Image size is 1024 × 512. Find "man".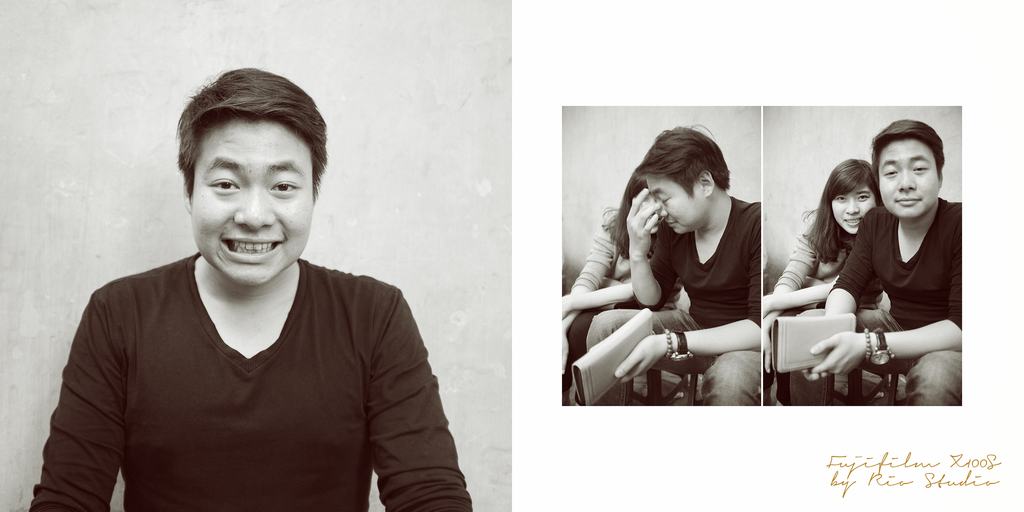
573,122,763,407.
